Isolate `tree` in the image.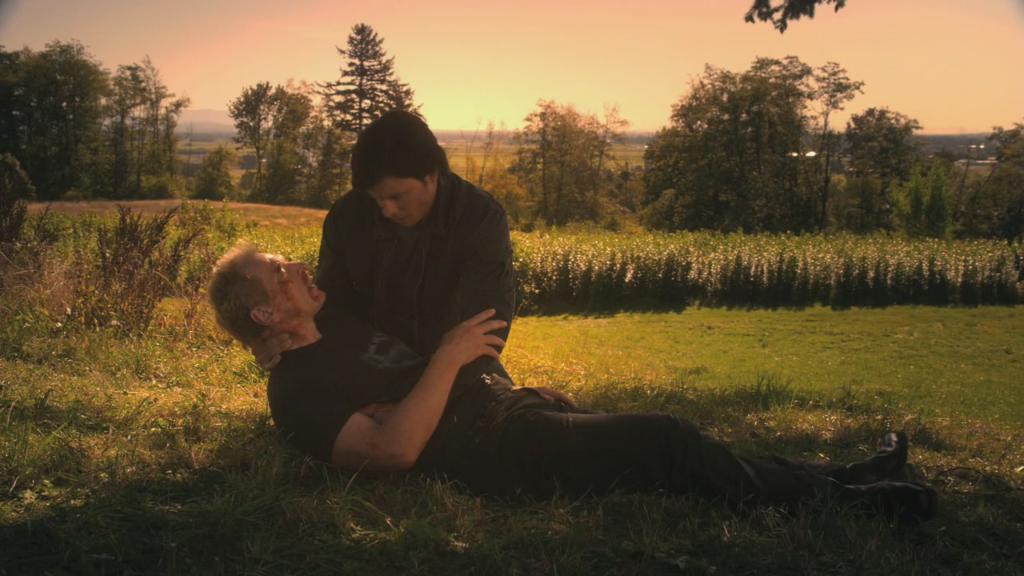
Isolated region: x1=958, y1=110, x2=1023, y2=238.
